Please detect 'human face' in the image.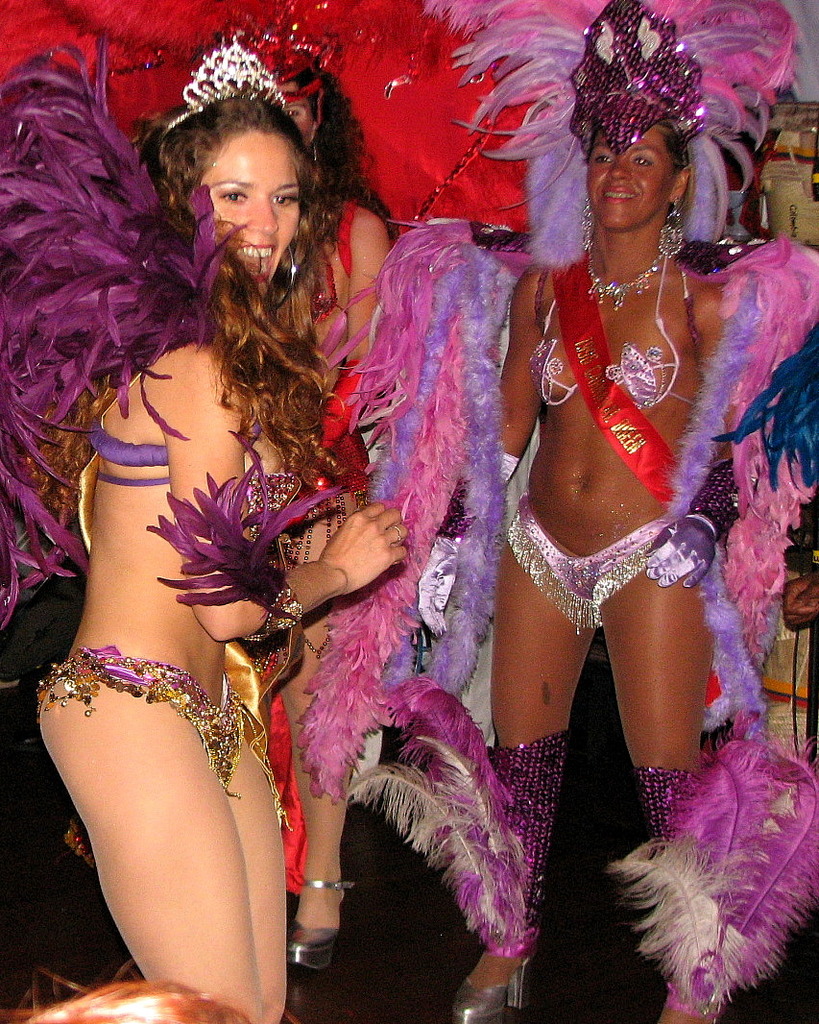
Rect(582, 118, 674, 232).
